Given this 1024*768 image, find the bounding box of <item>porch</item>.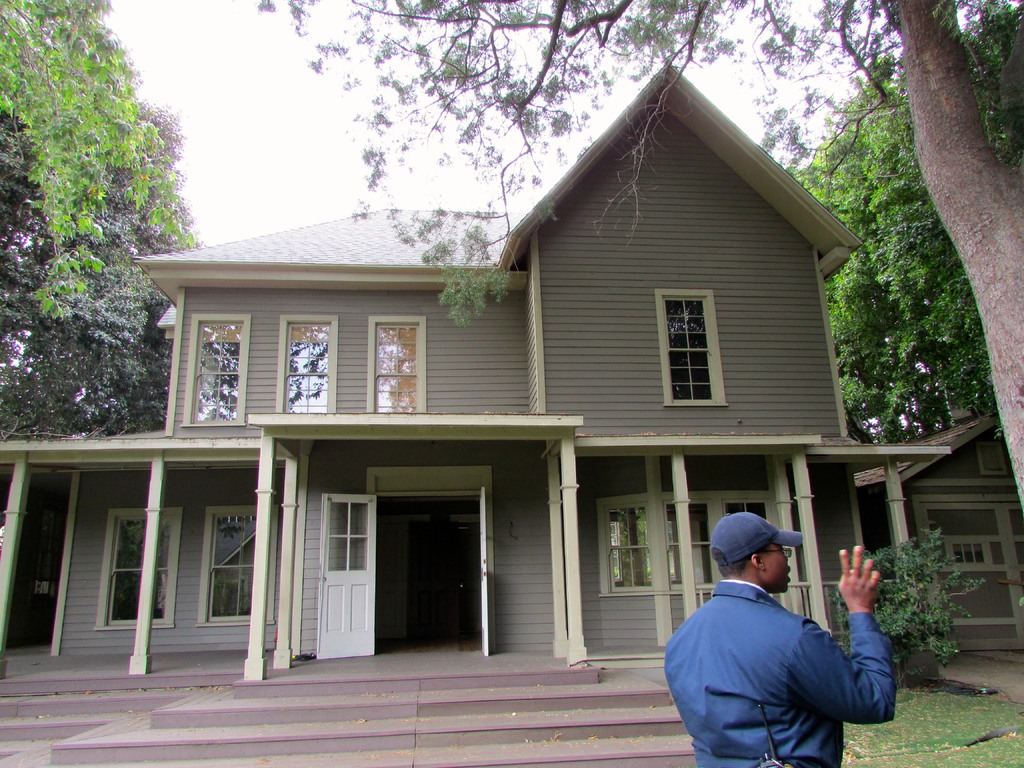
left=0, top=640, right=657, bottom=766.
